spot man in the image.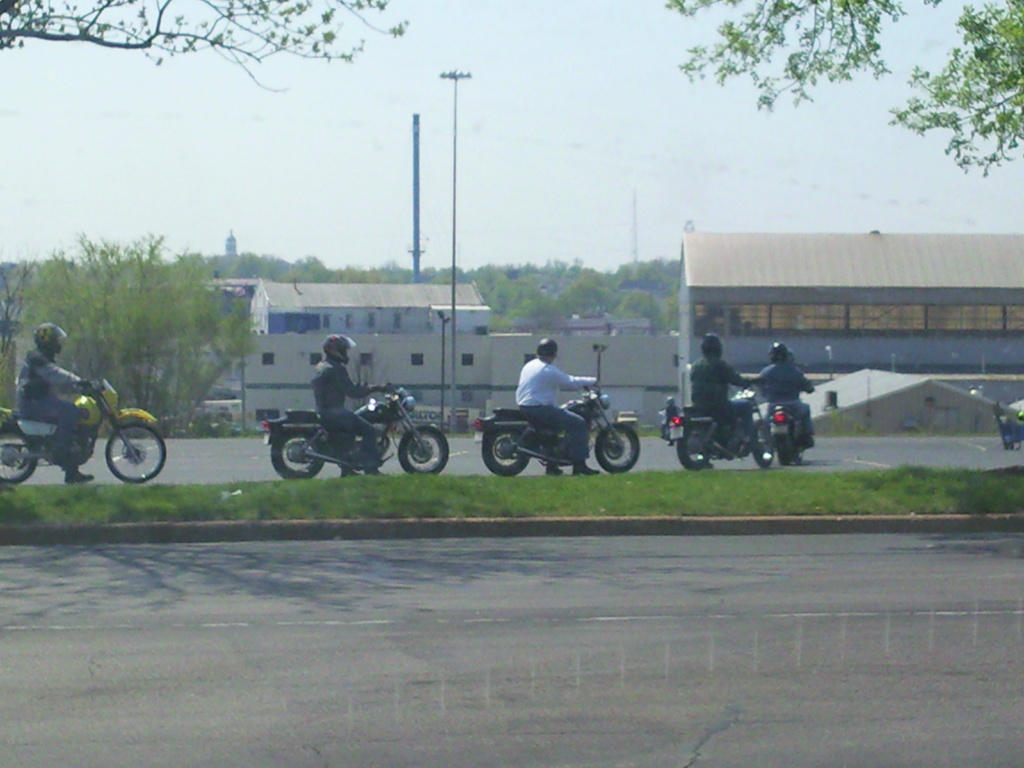
man found at box(308, 332, 390, 471).
